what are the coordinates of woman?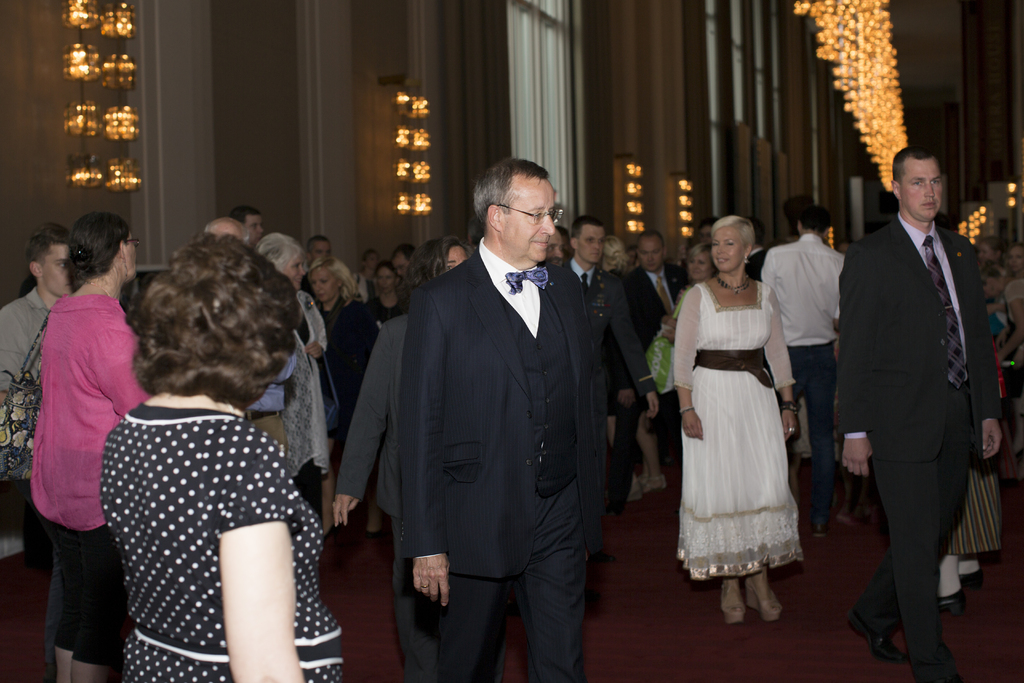
rect(679, 240, 719, 301).
